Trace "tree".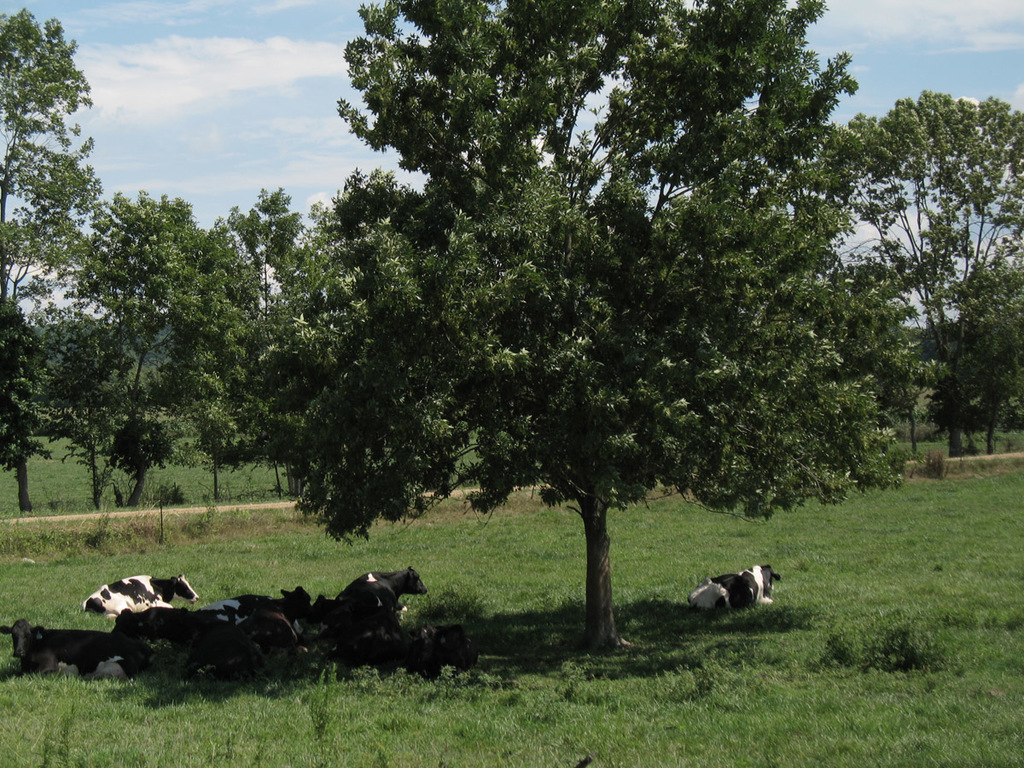
Traced to (x1=836, y1=111, x2=1000, y2=480).
